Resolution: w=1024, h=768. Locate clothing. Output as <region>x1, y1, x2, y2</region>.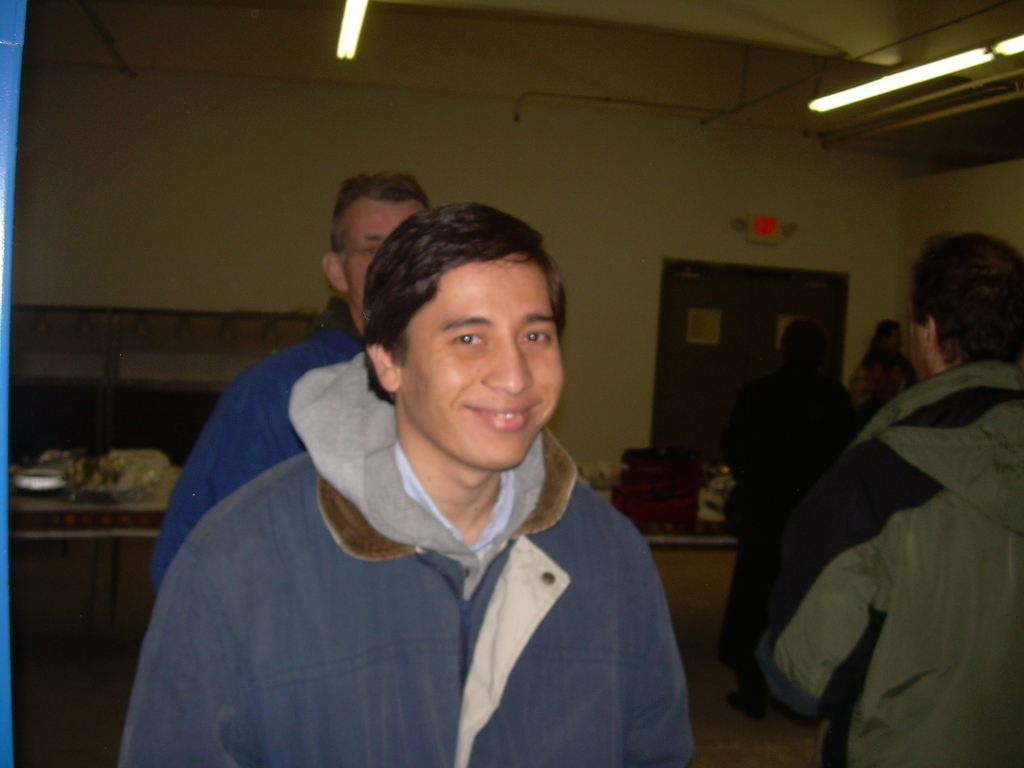
<region>132, 336, 728, 767</region>.
